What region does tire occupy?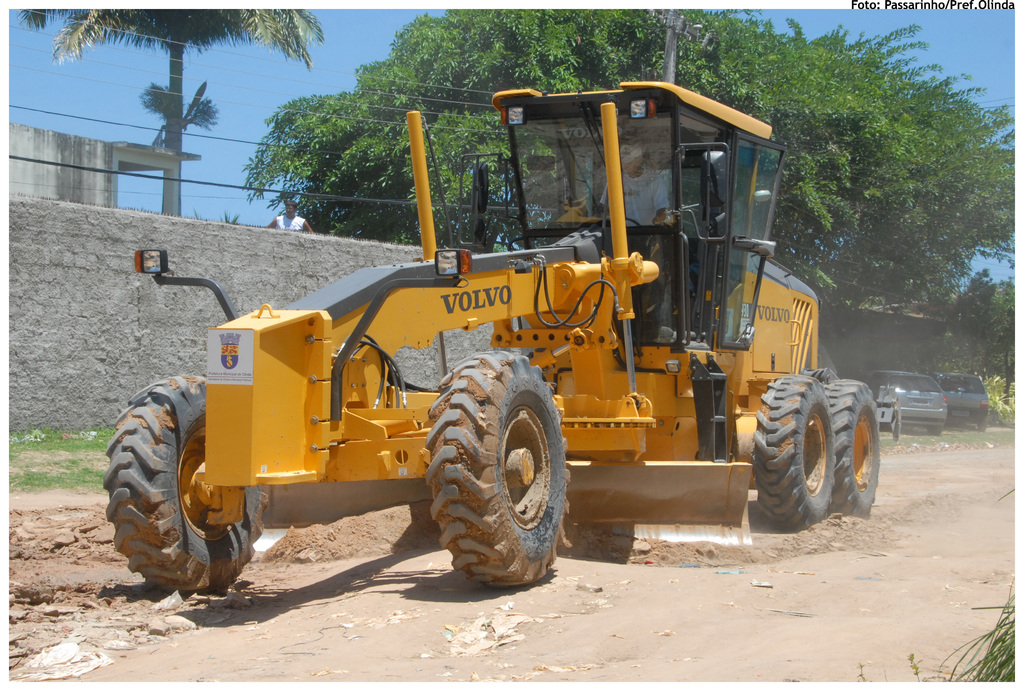
(928,423,942,434).
